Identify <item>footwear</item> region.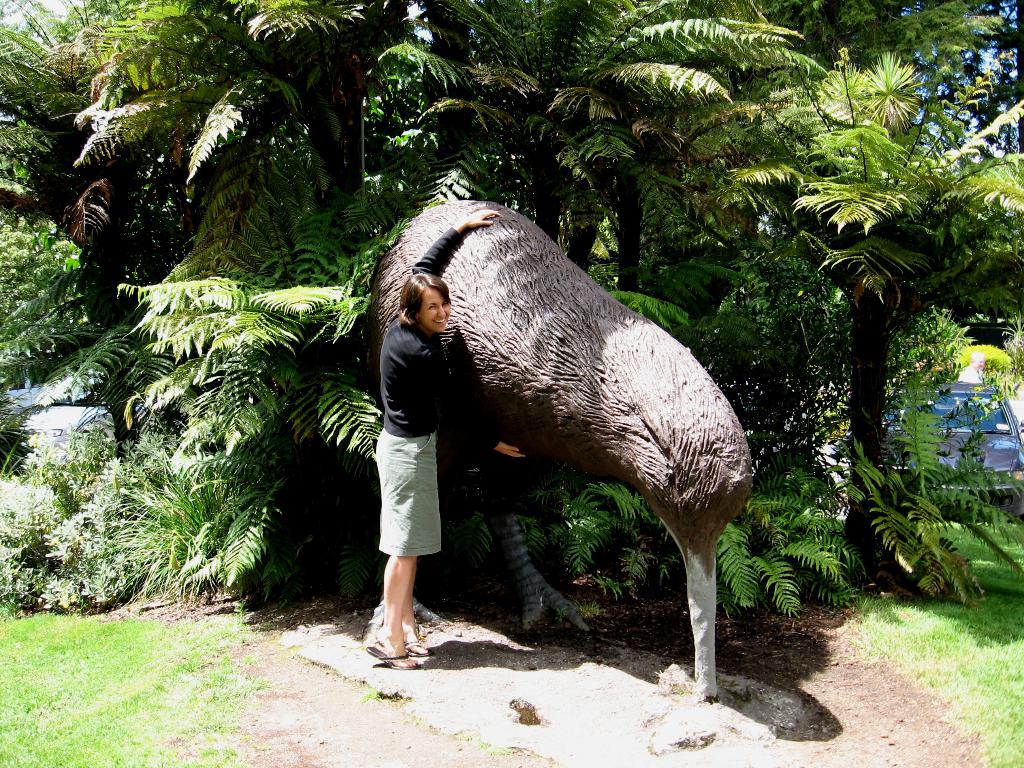
Region: <region>411, 625, 424, 657</region>.
